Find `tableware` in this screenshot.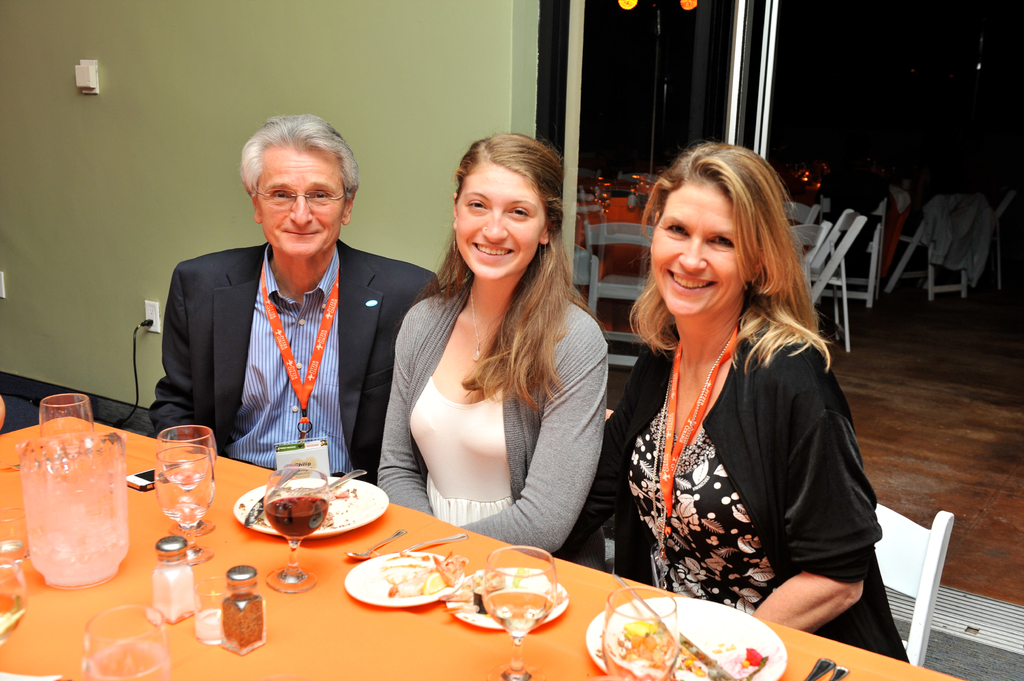
The bounding box for `tableware` is [159, 450, 216, 561].
